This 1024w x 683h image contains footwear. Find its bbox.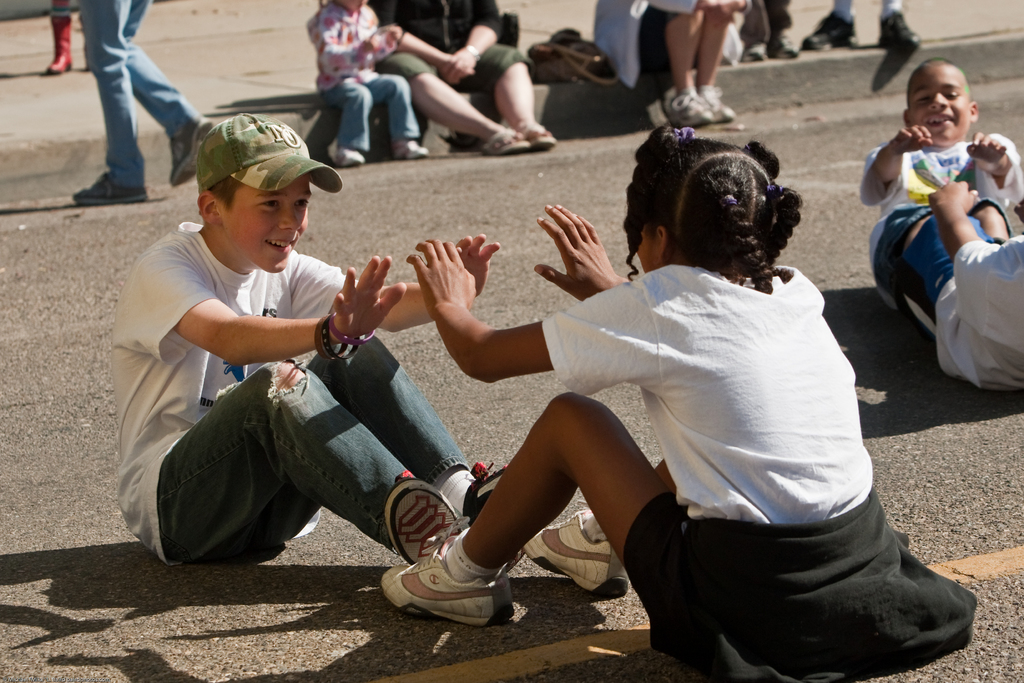
485:128:522:151.
